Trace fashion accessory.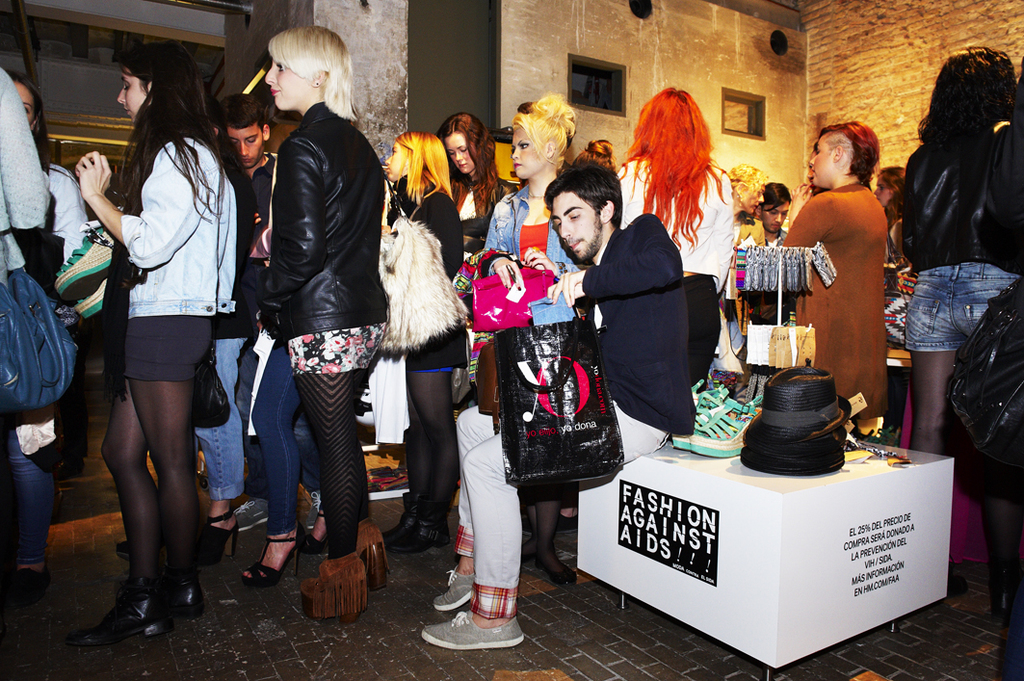
Traced to detection(431, 561, 478, 611).
